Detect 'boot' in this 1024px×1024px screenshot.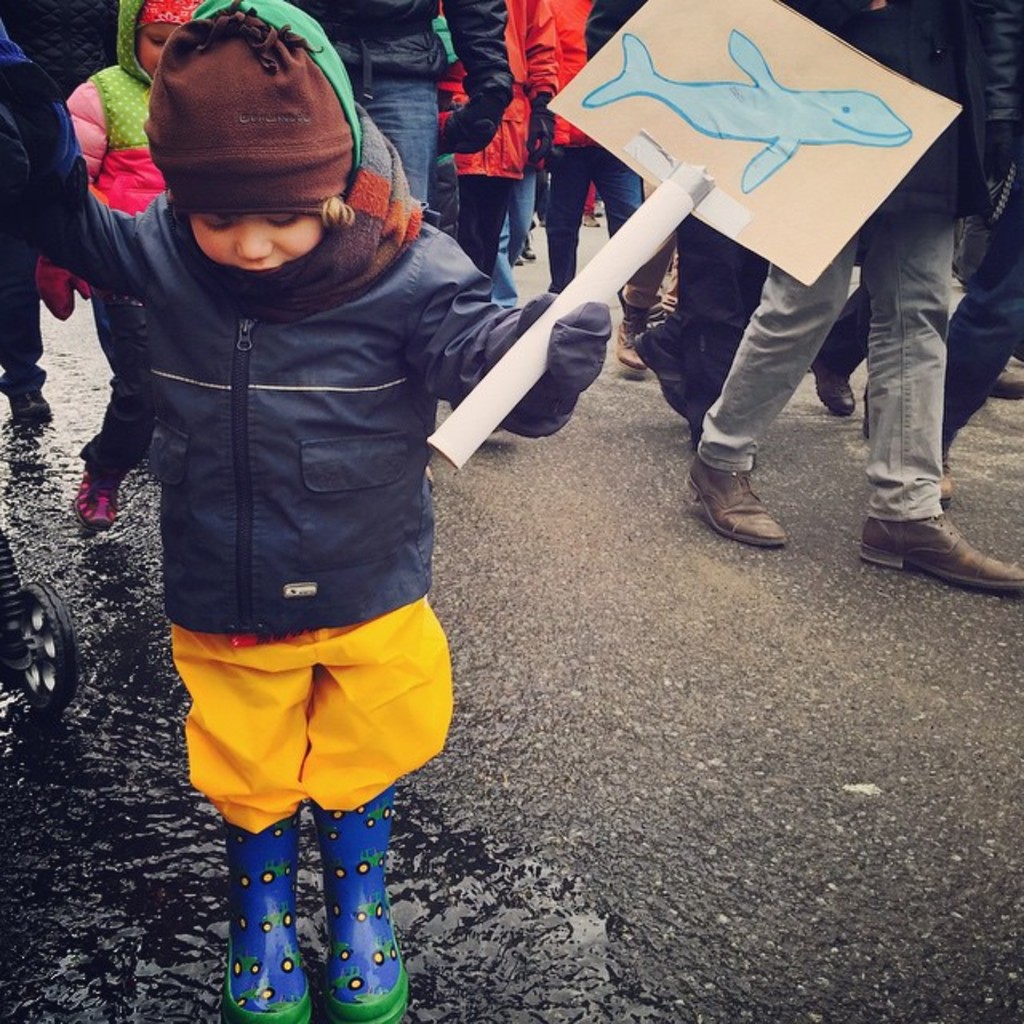
Detection: select_region(680, 446, 790, 547).
